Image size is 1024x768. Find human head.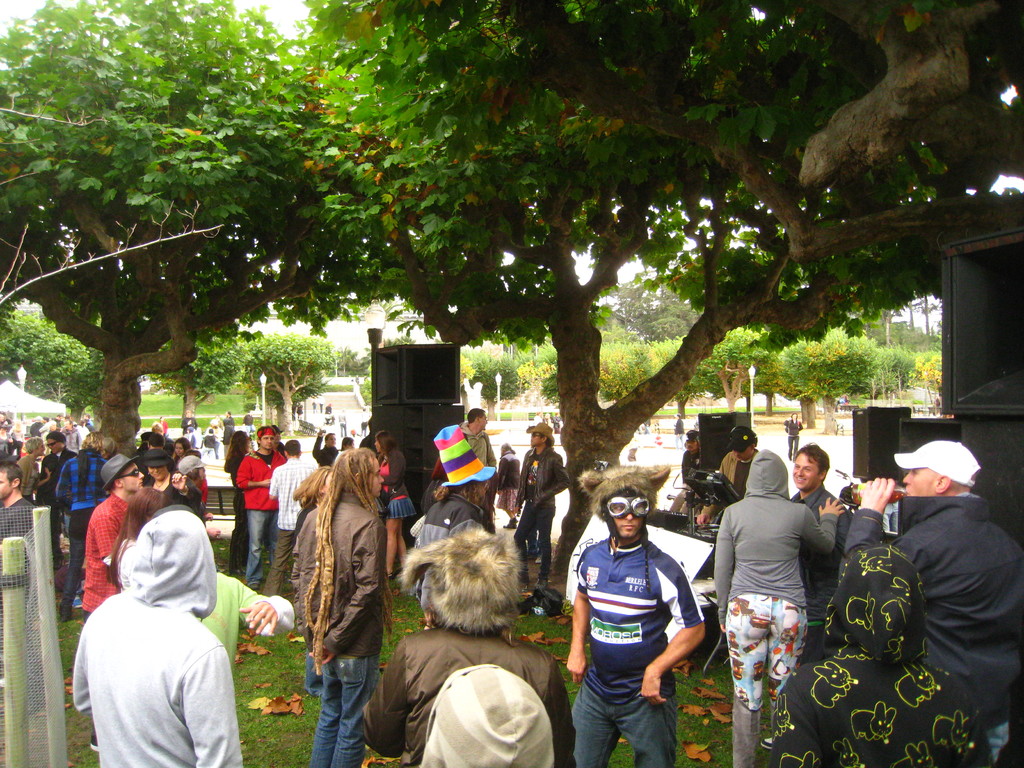
(125,487,168,533).
